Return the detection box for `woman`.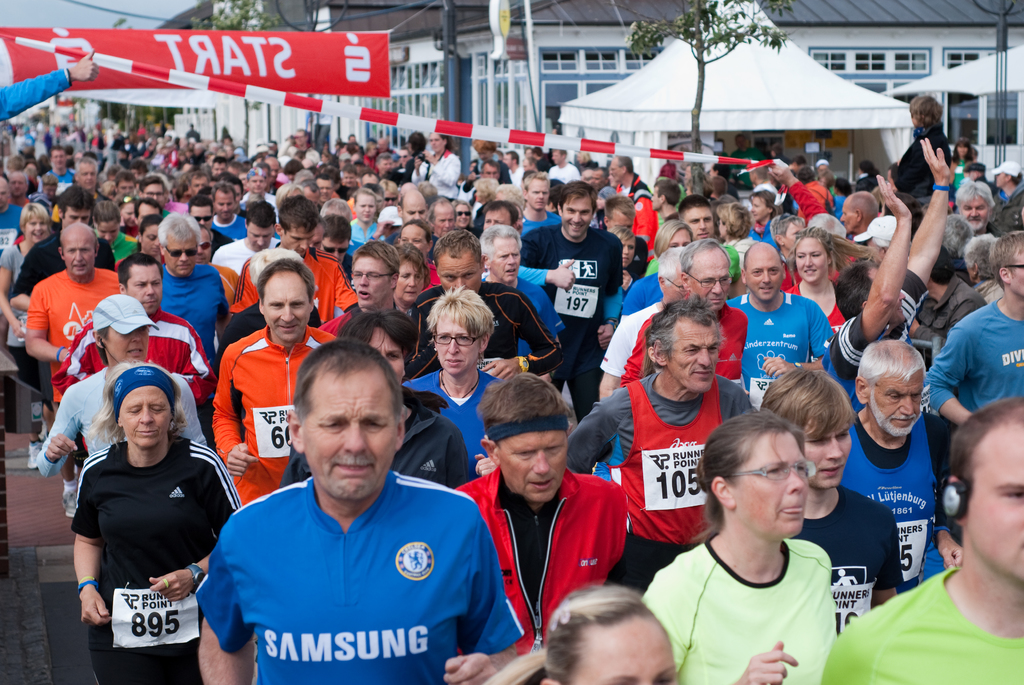
{"x1": 69, "y1": 359, "x2": 243, "y2": 684}.
